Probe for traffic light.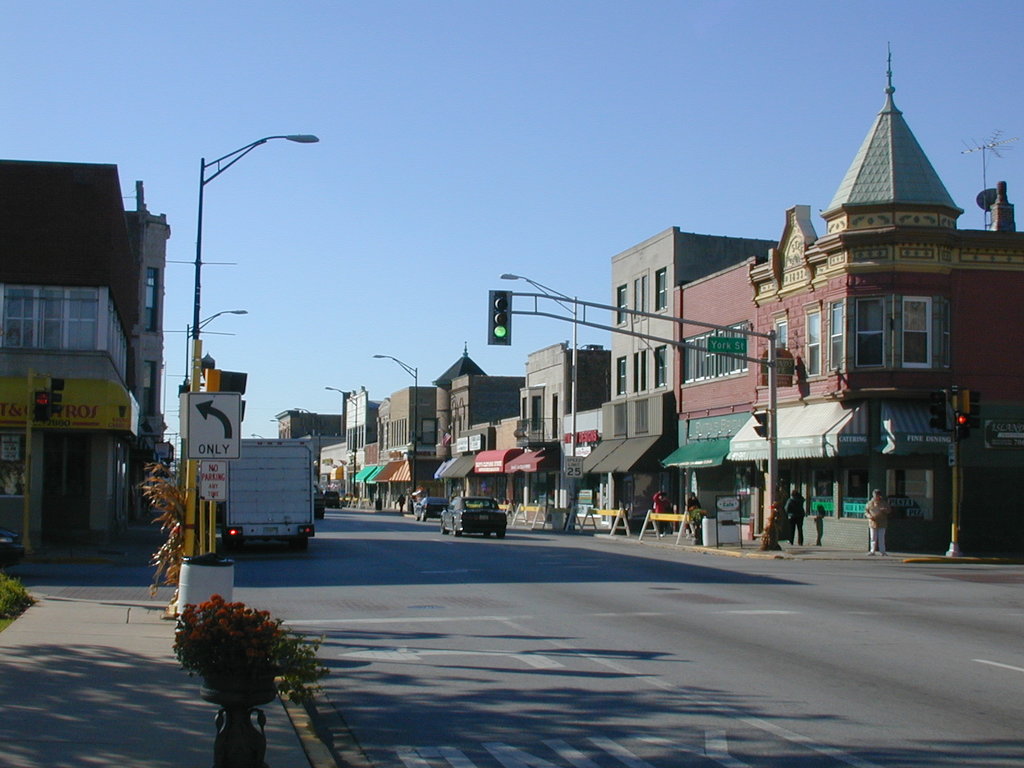
Probe result: (753,412,767,438).
